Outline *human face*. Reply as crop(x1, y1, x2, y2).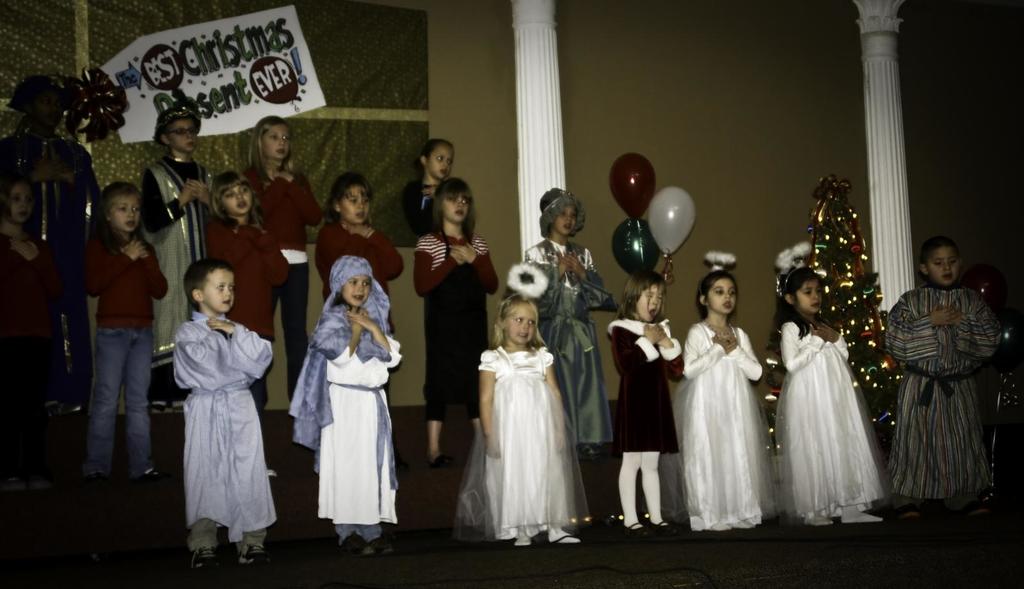
crop(424, 139, 456, 183).
